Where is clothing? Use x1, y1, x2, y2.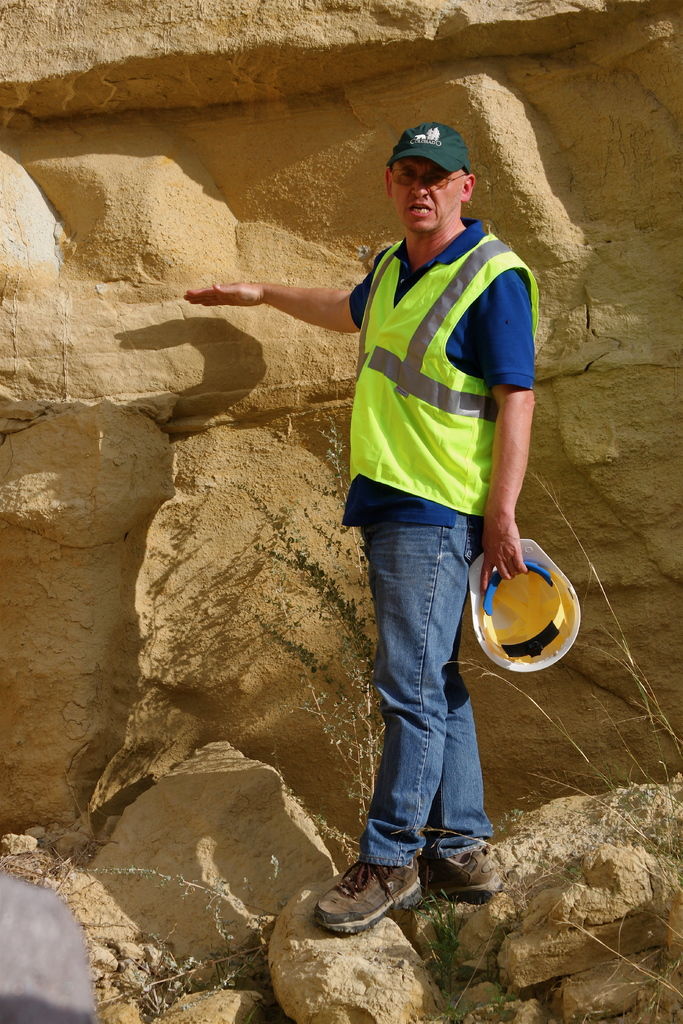
239, 109, 549, 878.
